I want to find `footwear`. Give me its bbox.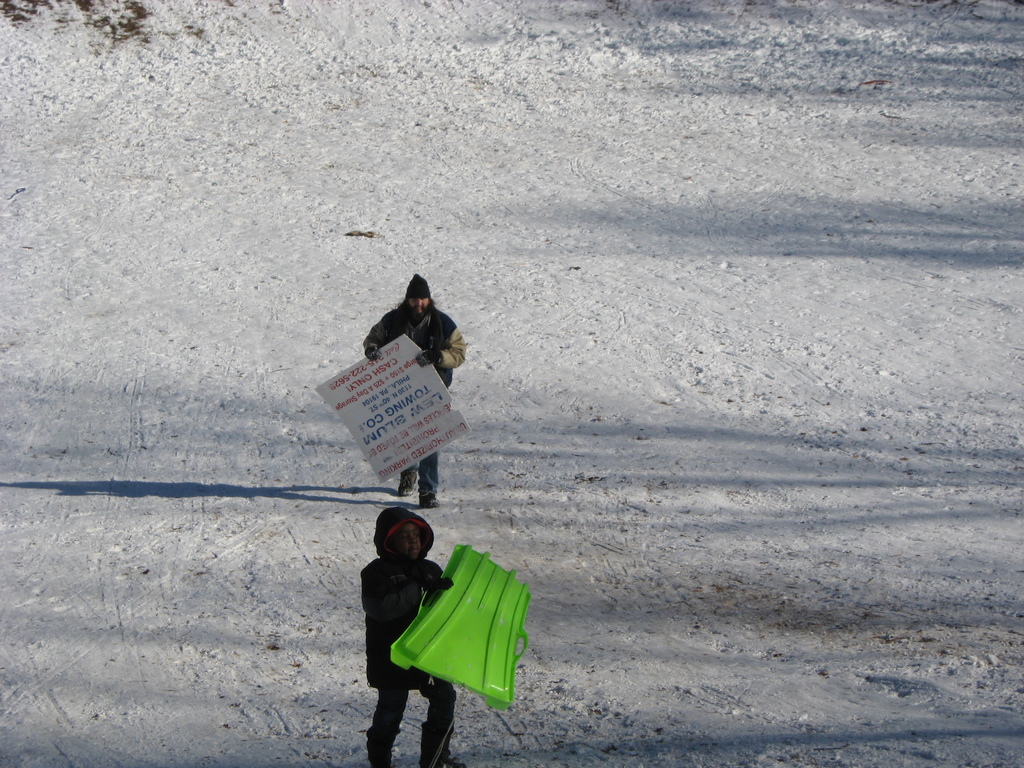
region(398, 468, 419, 495).
